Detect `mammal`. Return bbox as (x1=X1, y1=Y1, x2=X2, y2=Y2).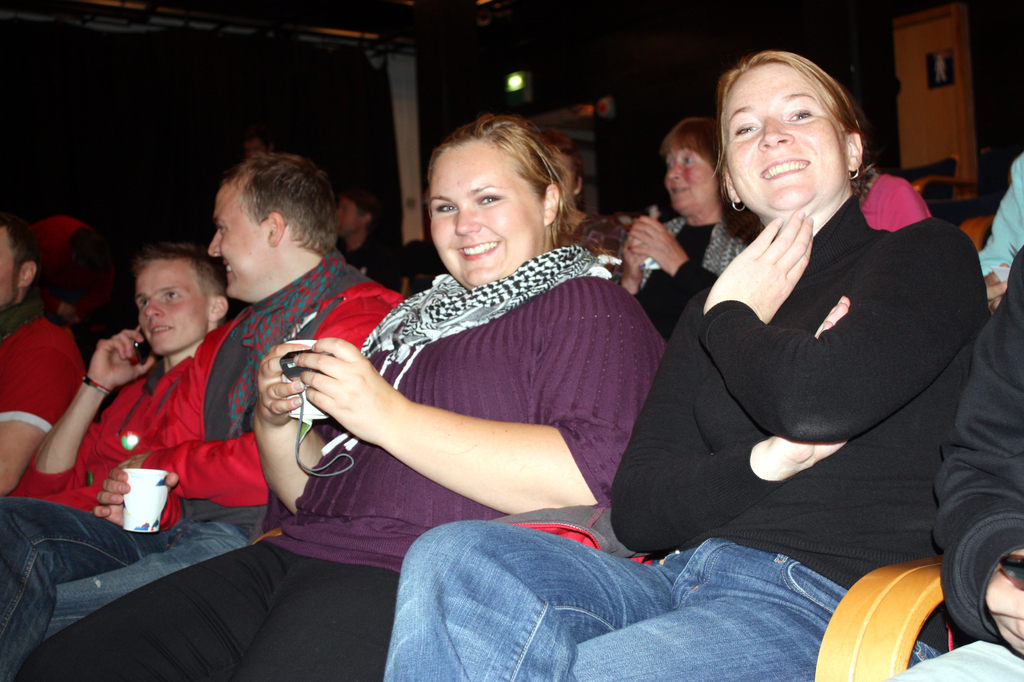
(x1=236, y1=132, x2=286, y2=161).
